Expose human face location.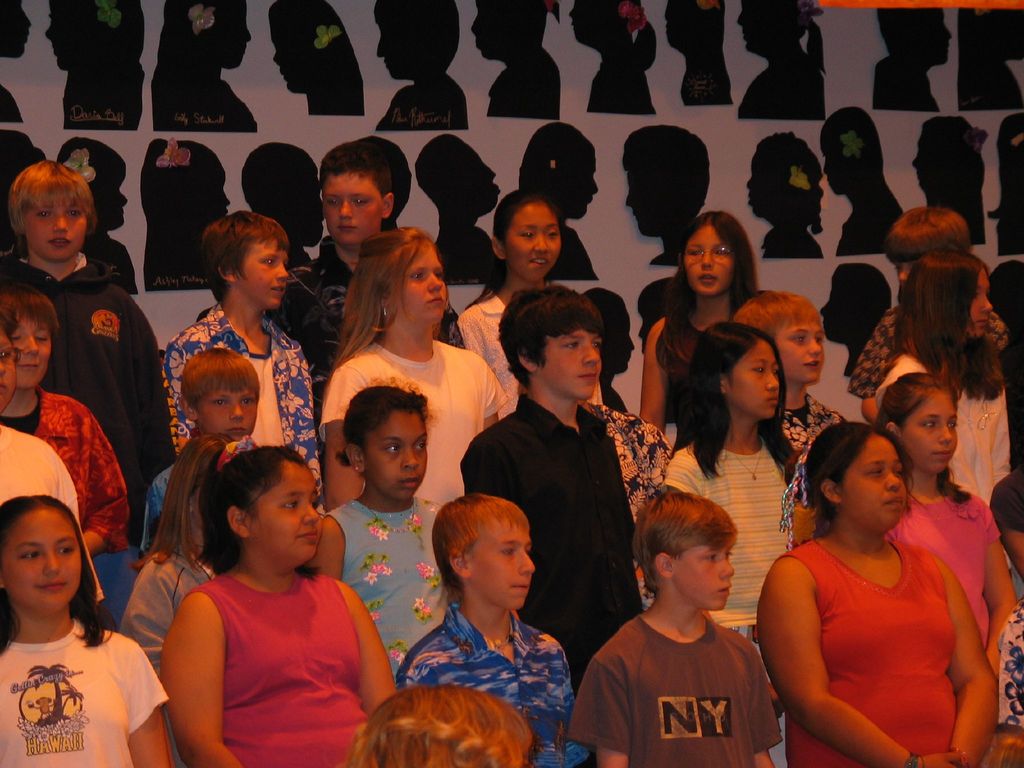
Exposed at 472:525:531:611.
